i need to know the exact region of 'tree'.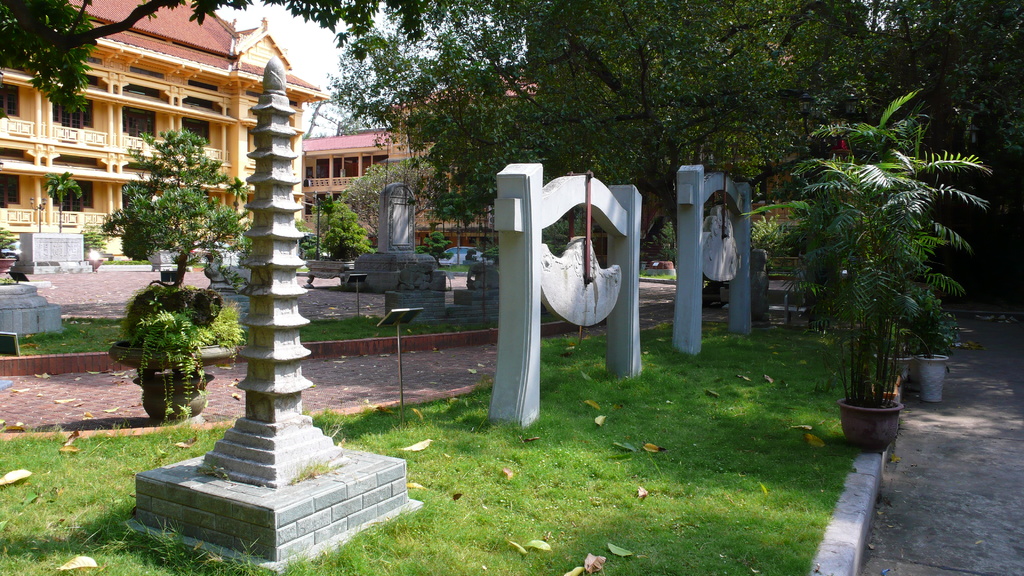
Region: rect(324, 198, 374, 257).
